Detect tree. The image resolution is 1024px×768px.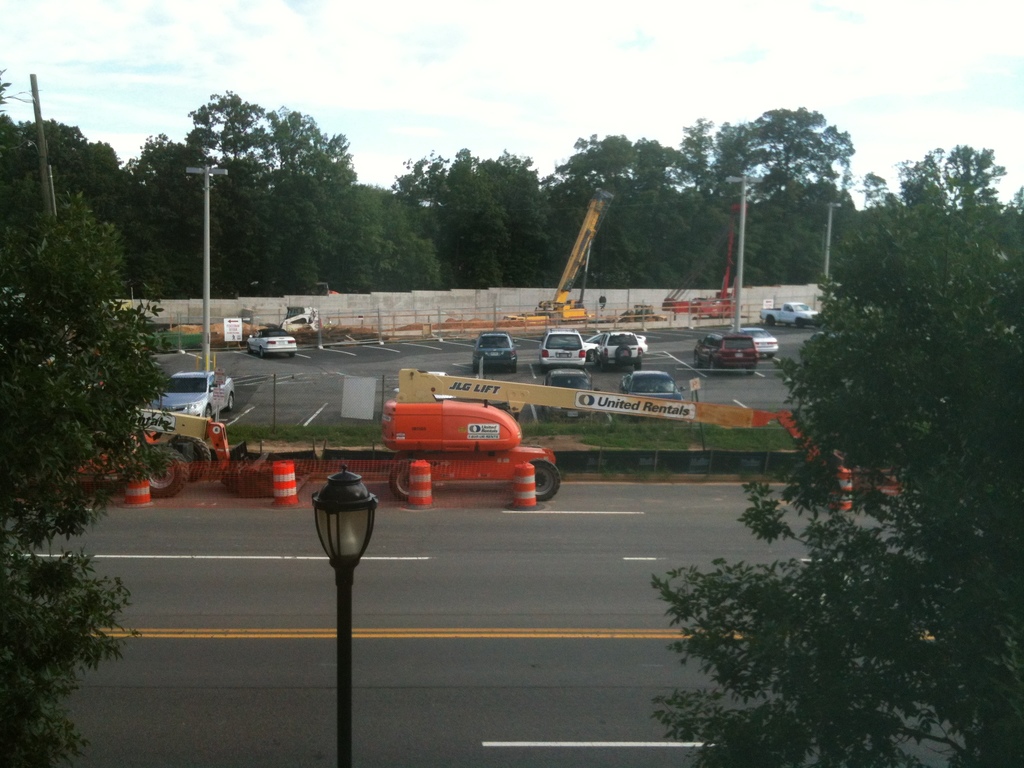
383, 150, 555, 298.
